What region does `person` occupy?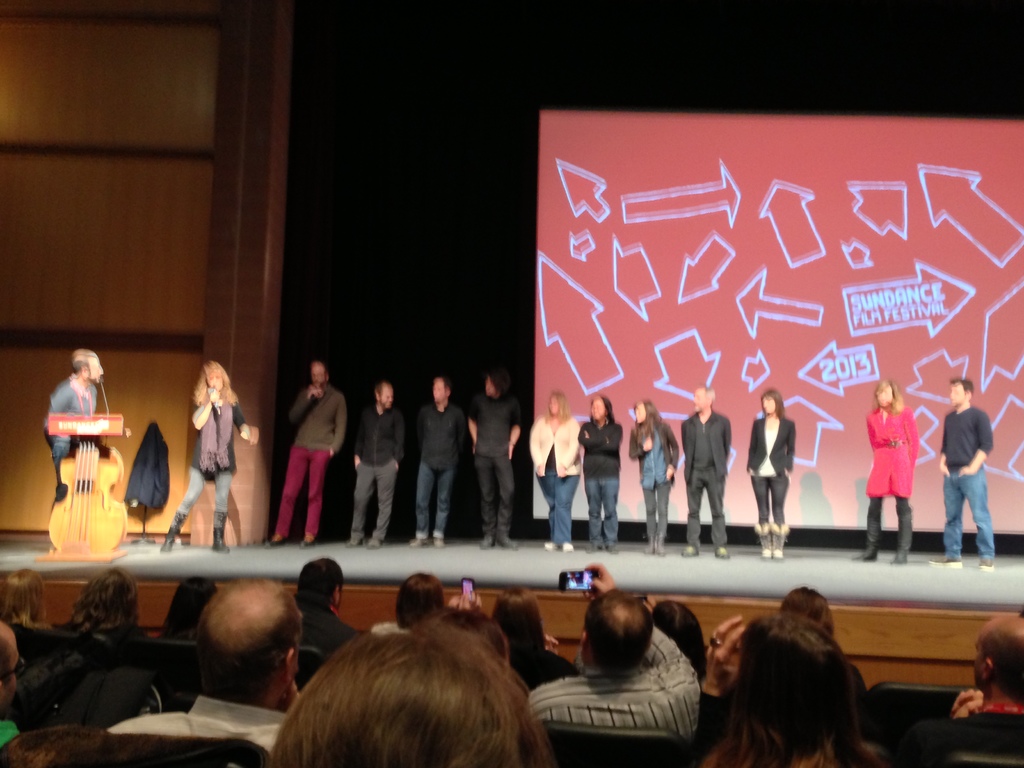
<box>259,356,336,563</box>.
